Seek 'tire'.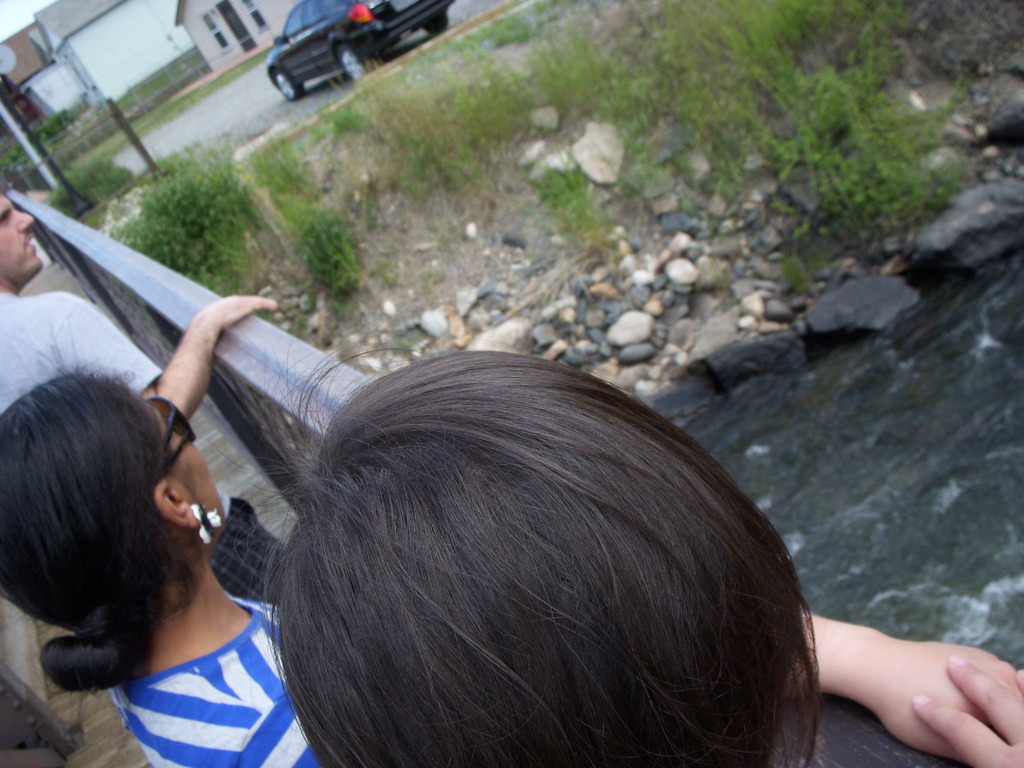
(337,42,372,81).
